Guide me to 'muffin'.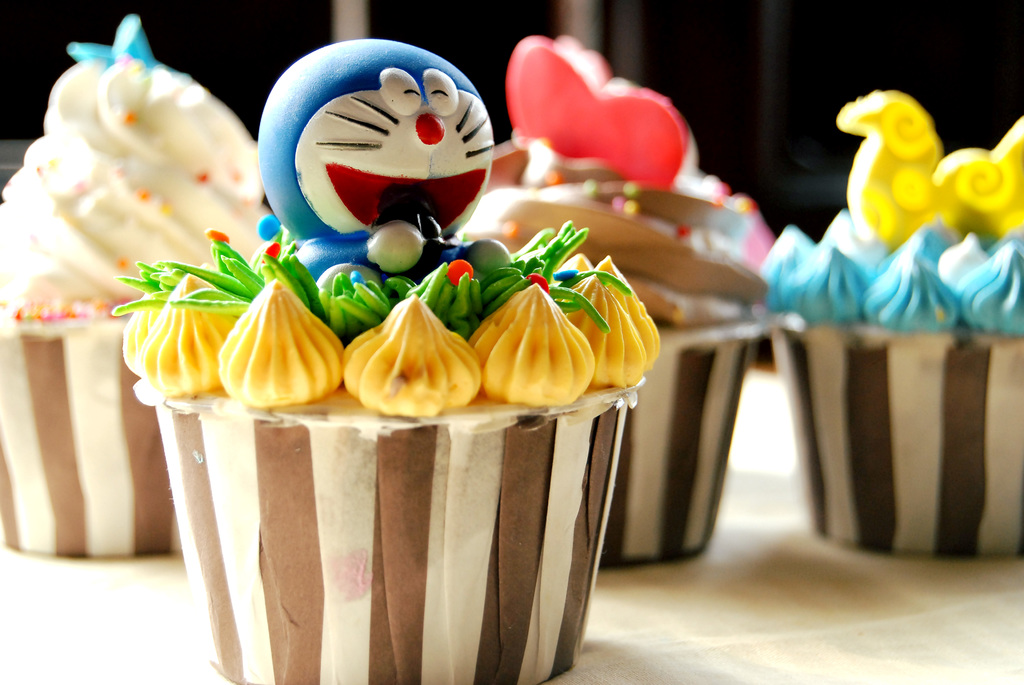
Guidance: bbox(450, 24, 774, 572).
